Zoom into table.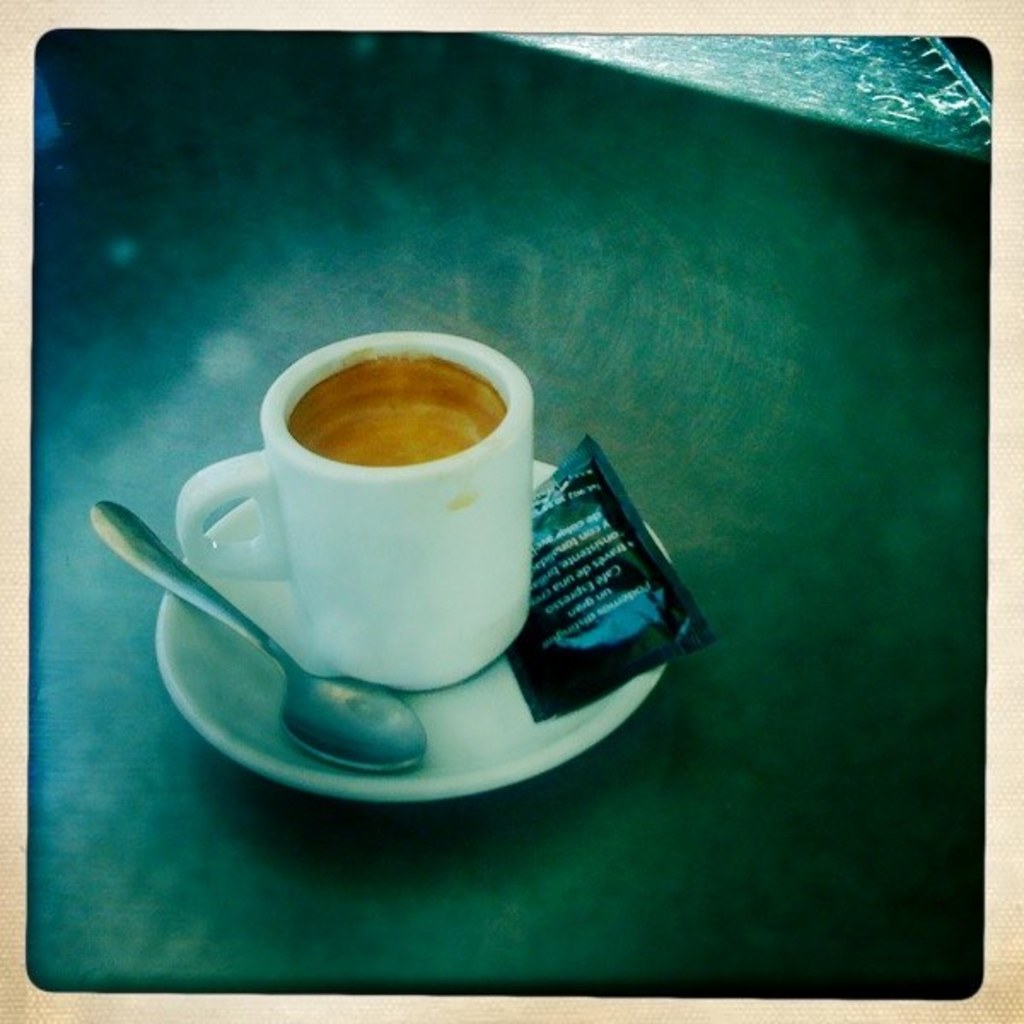
Zoom target: select_region(34, 26, 988, 985).
